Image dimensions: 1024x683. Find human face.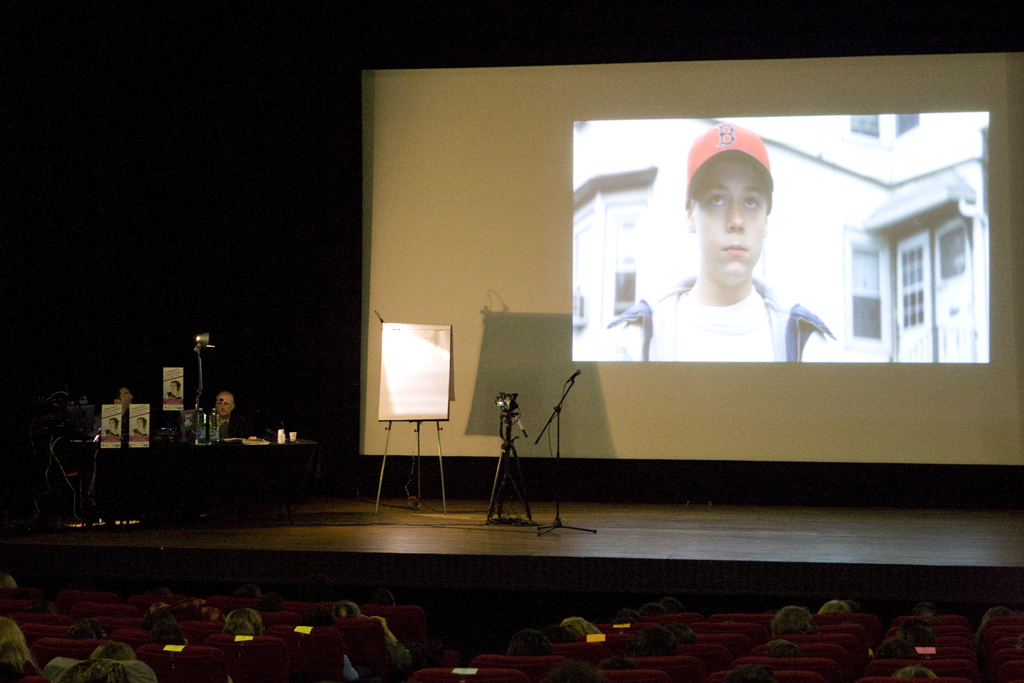
left=130, top=420, right=142, bottom=426.
